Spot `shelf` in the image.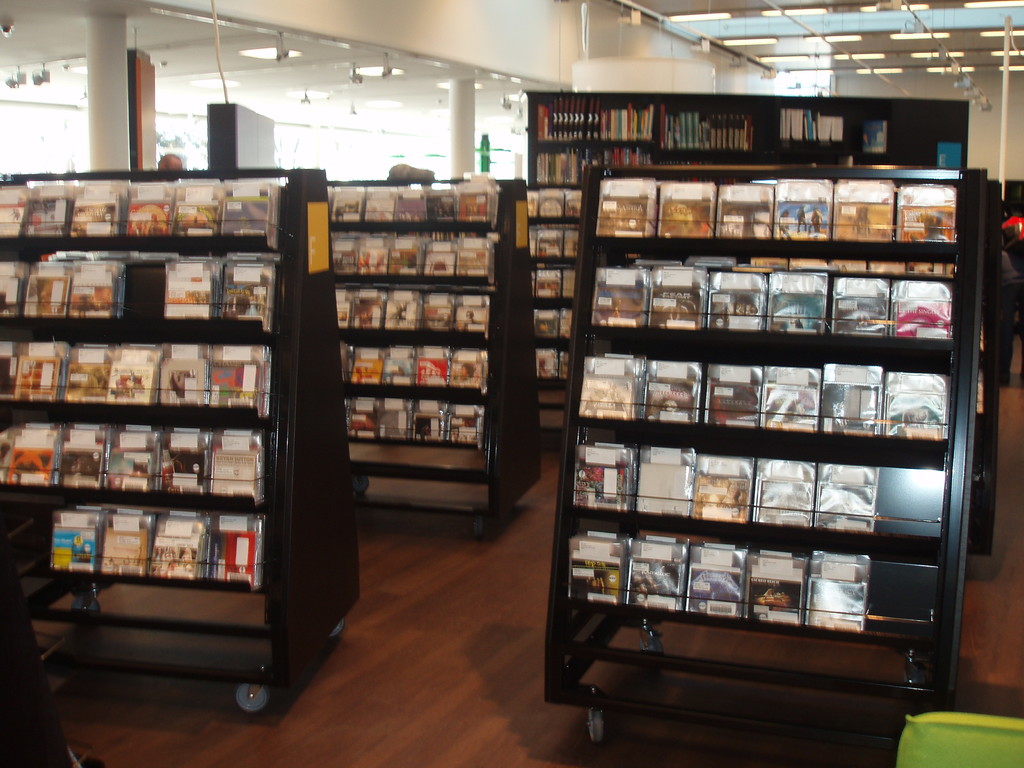
`shelf` found at 865:97:968:174.
